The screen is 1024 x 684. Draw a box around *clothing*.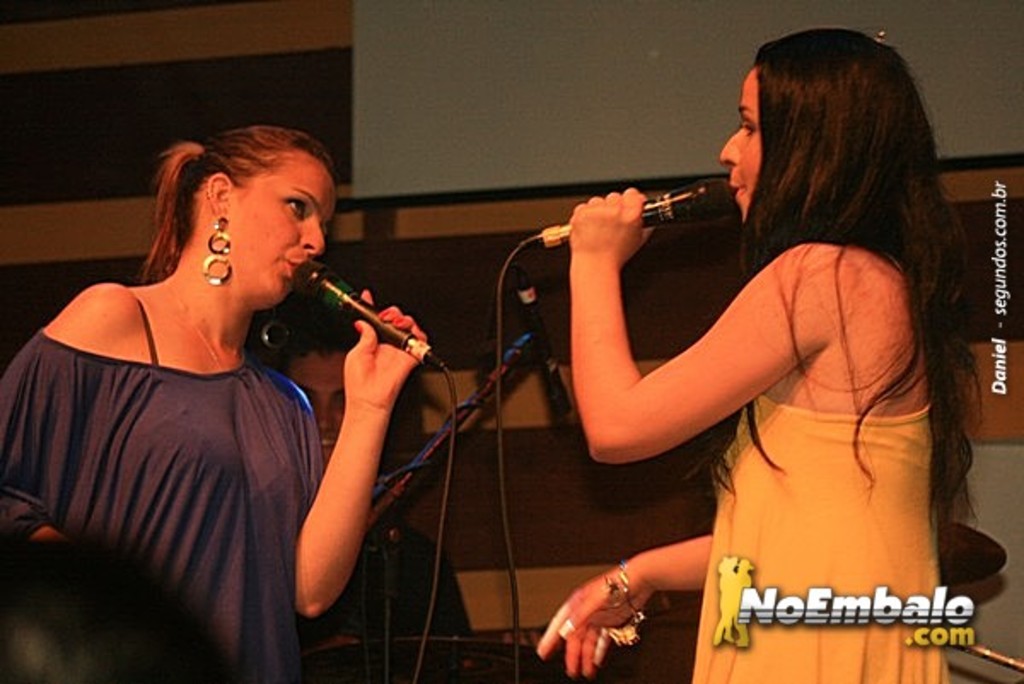
l=26, t=229, r=340, b=655.
